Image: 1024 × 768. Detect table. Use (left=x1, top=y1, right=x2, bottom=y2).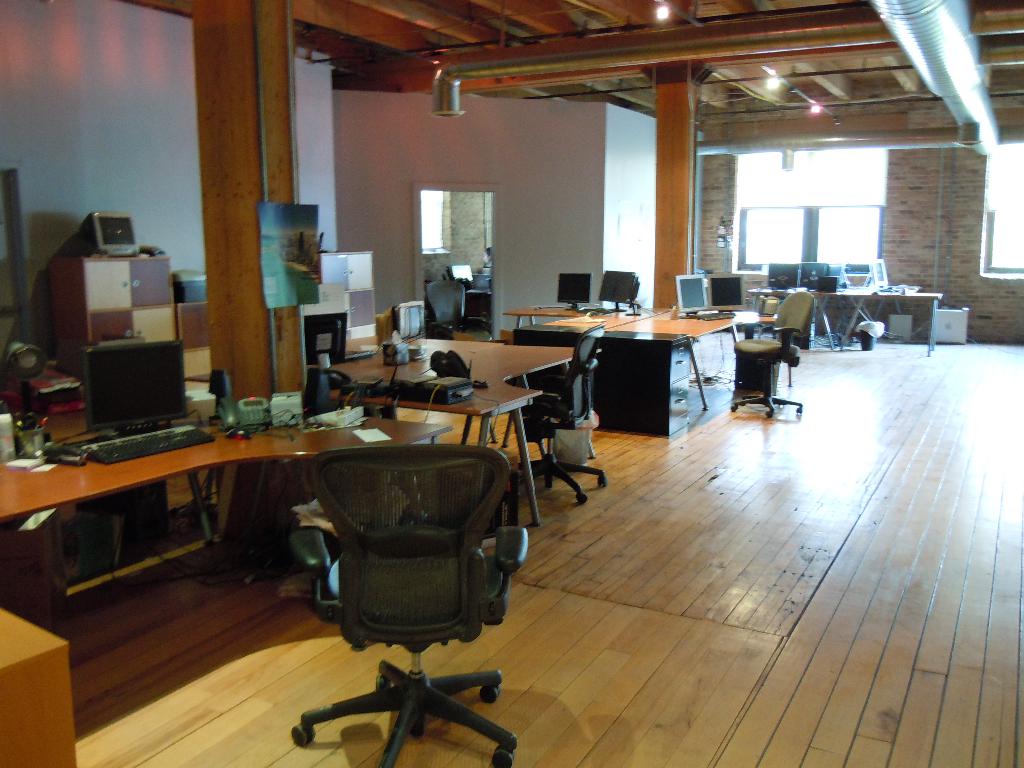
(left=188, top=328, right=571, bottom=520).
